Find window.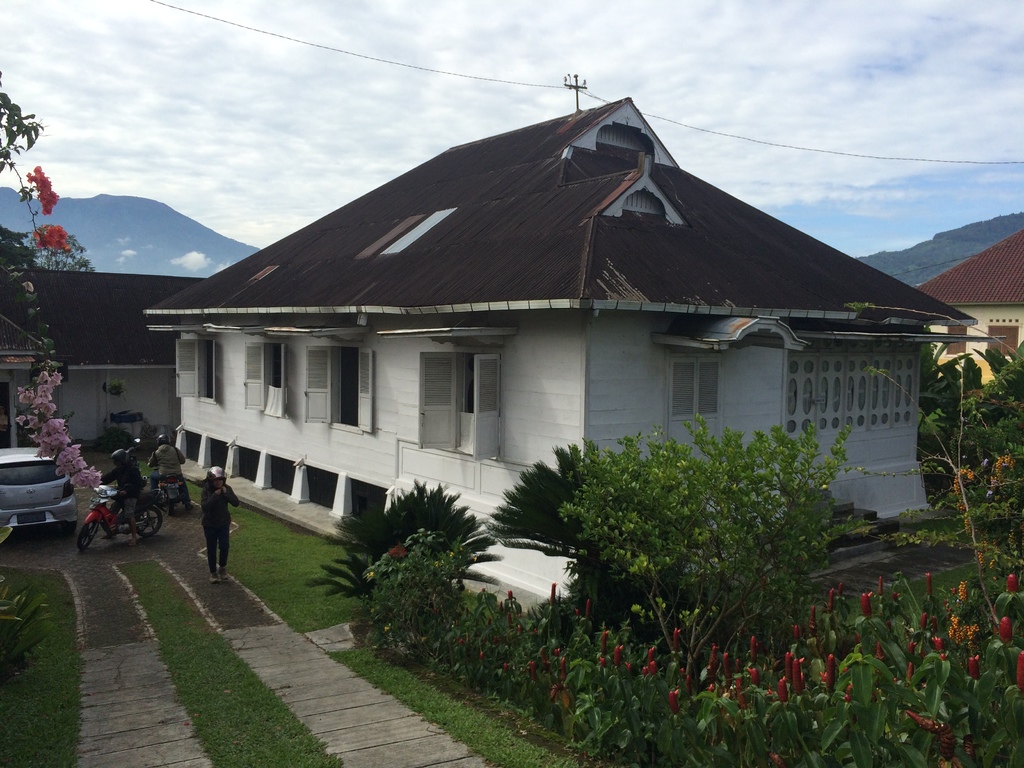
243,340,285,417.
